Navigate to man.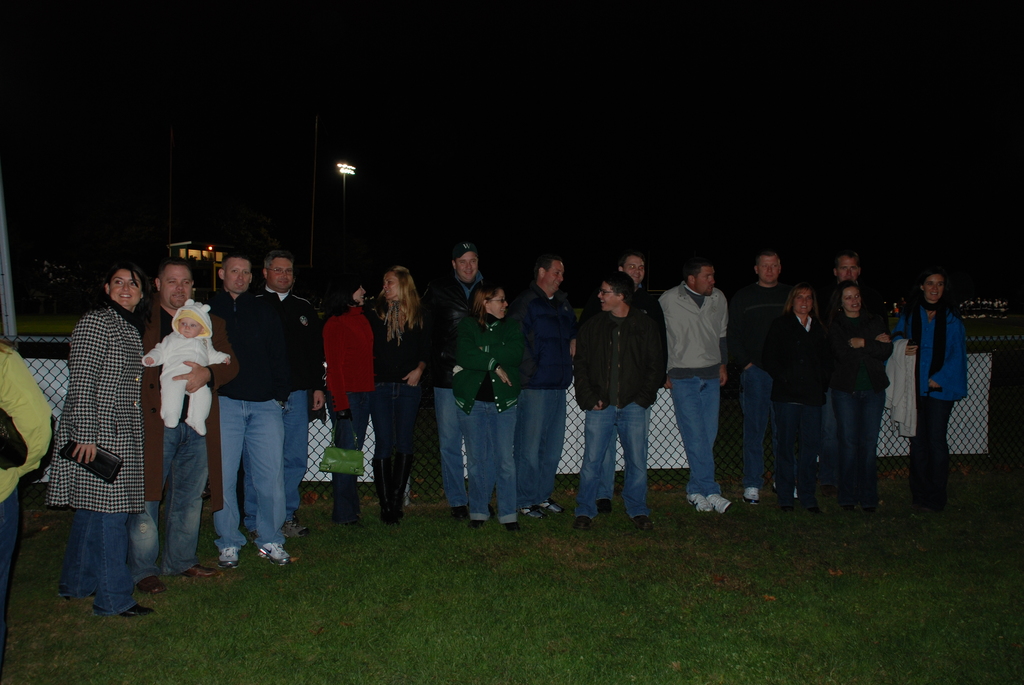
Navigation target: locate(259, 250, 325, 536).
